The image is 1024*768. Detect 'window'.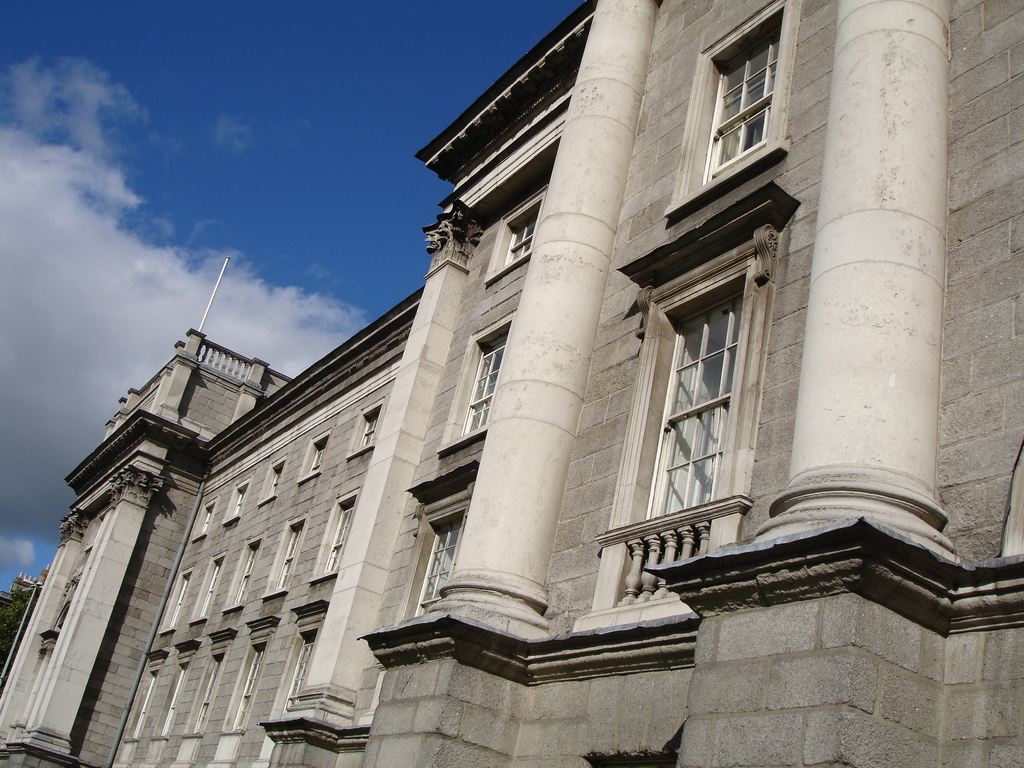
Detection: 440/314/506/458.
